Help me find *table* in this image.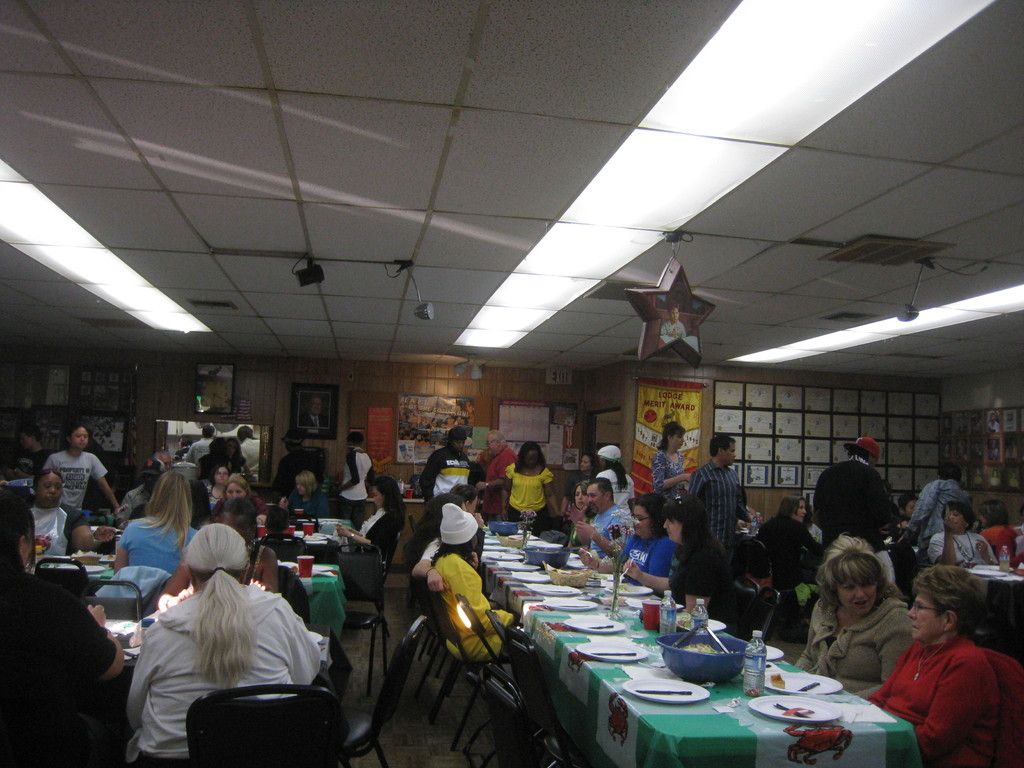
Found it: bbox=(276, 557, 340, 639).
